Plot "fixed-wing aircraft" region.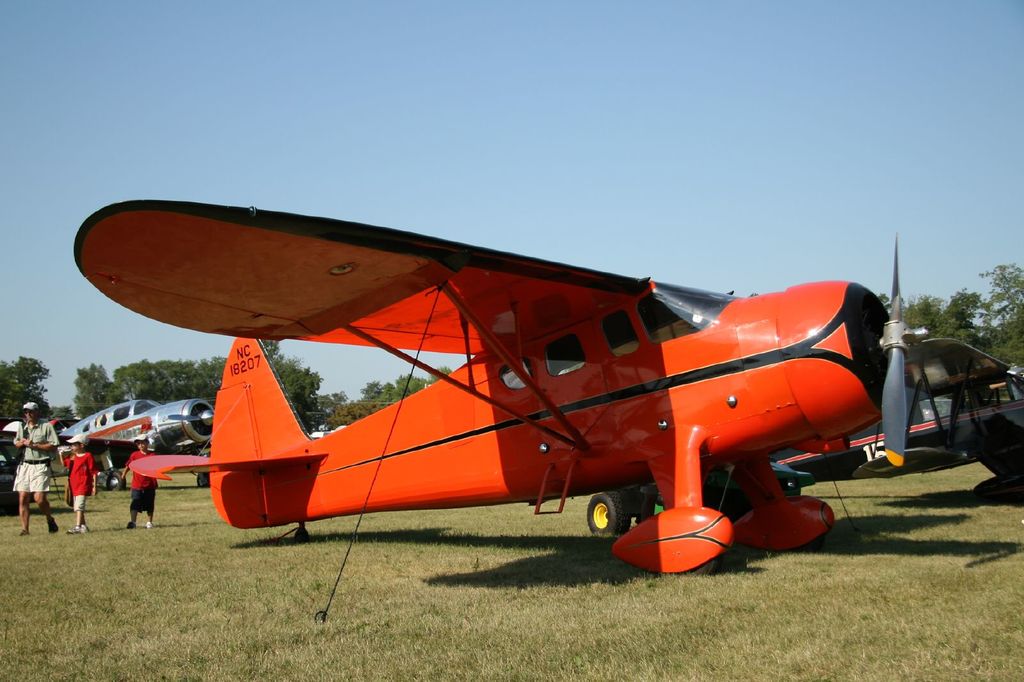
Plotted at box=[585, 336, 1021, 540].
